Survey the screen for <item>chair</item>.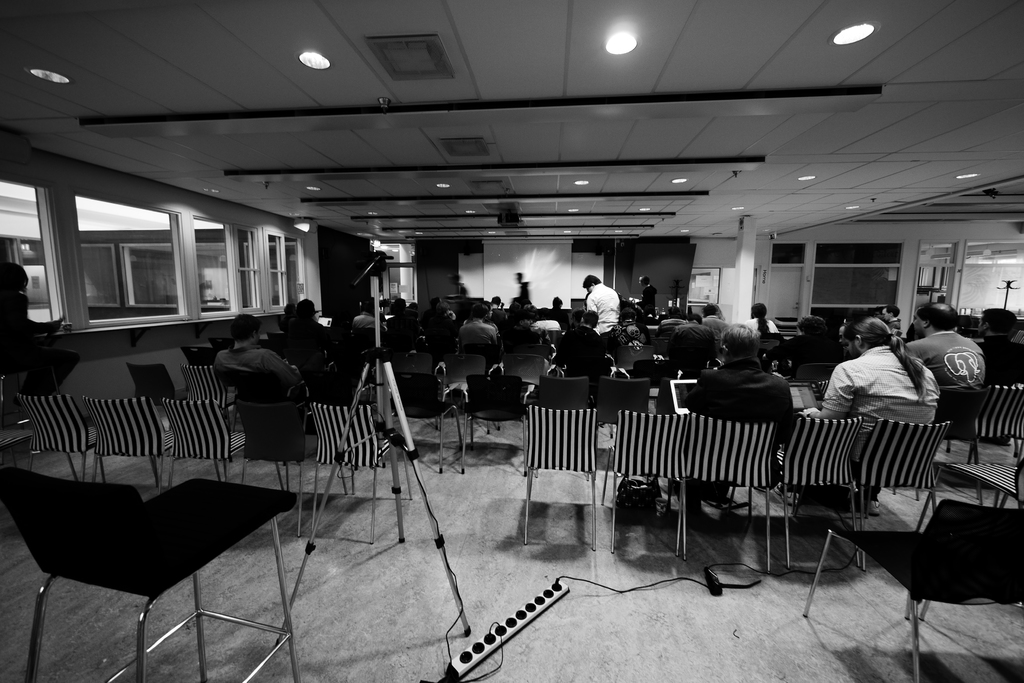
Survey found: crop(17, 393, 97, 483).
